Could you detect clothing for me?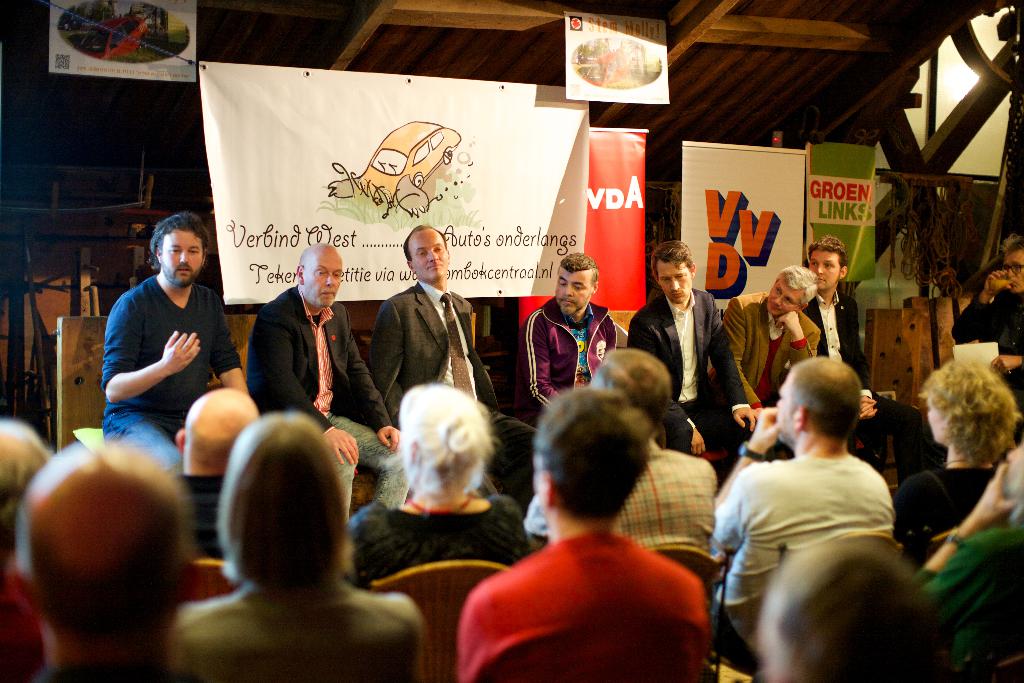
Detection result: left=368, top=279, right=532, bottom=491.
